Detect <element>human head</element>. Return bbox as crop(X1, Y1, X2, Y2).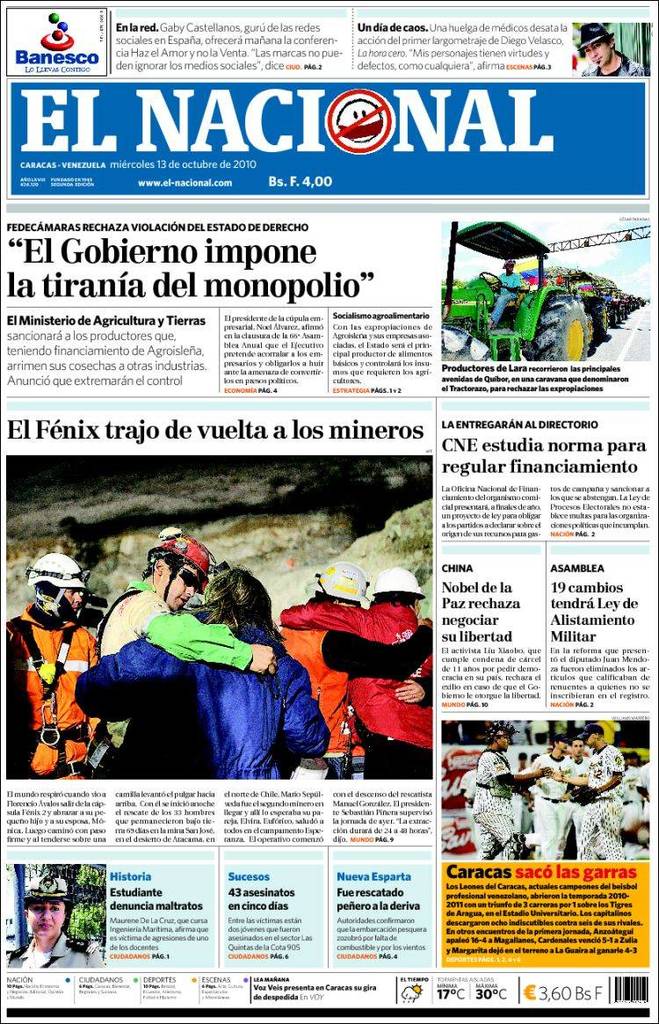
crop(33, 560, 86, 611).
